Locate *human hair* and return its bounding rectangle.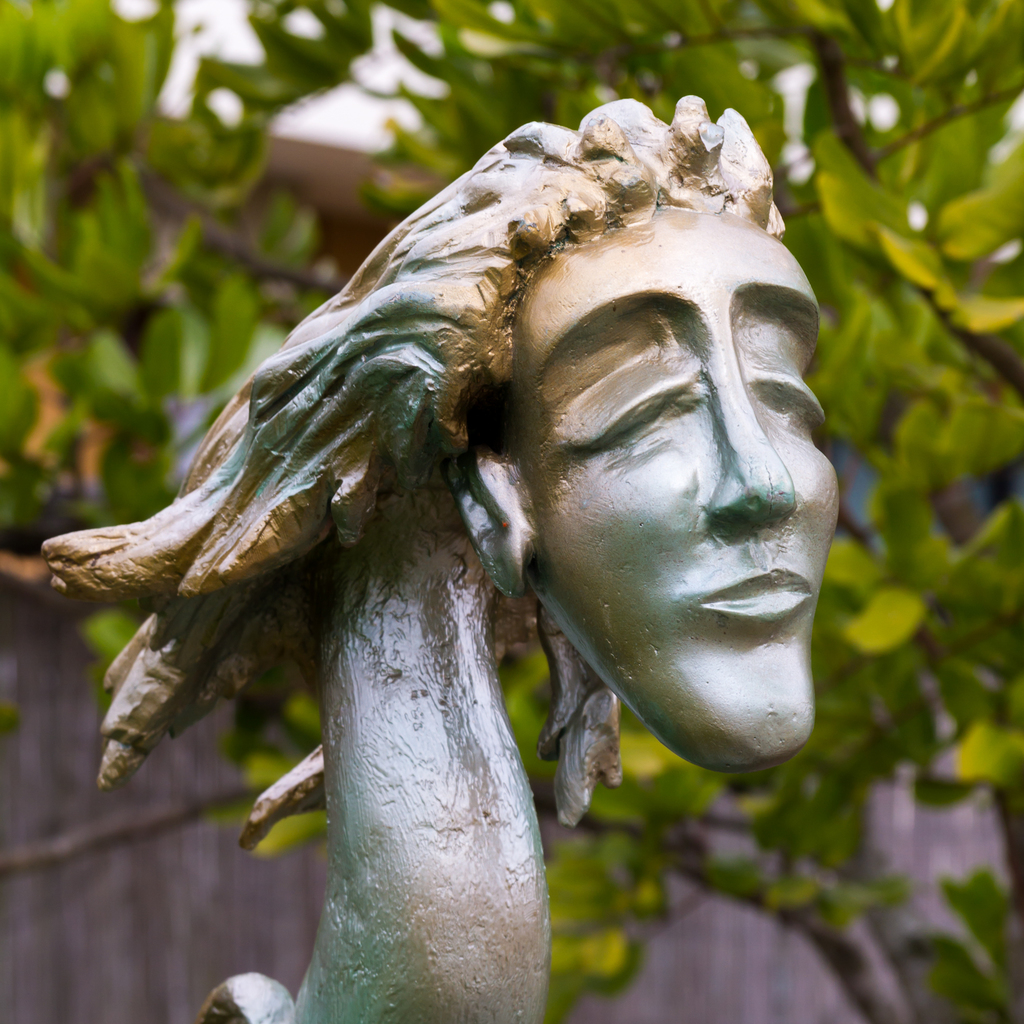
x1=13 y1=105 x2=845 y2=960.
